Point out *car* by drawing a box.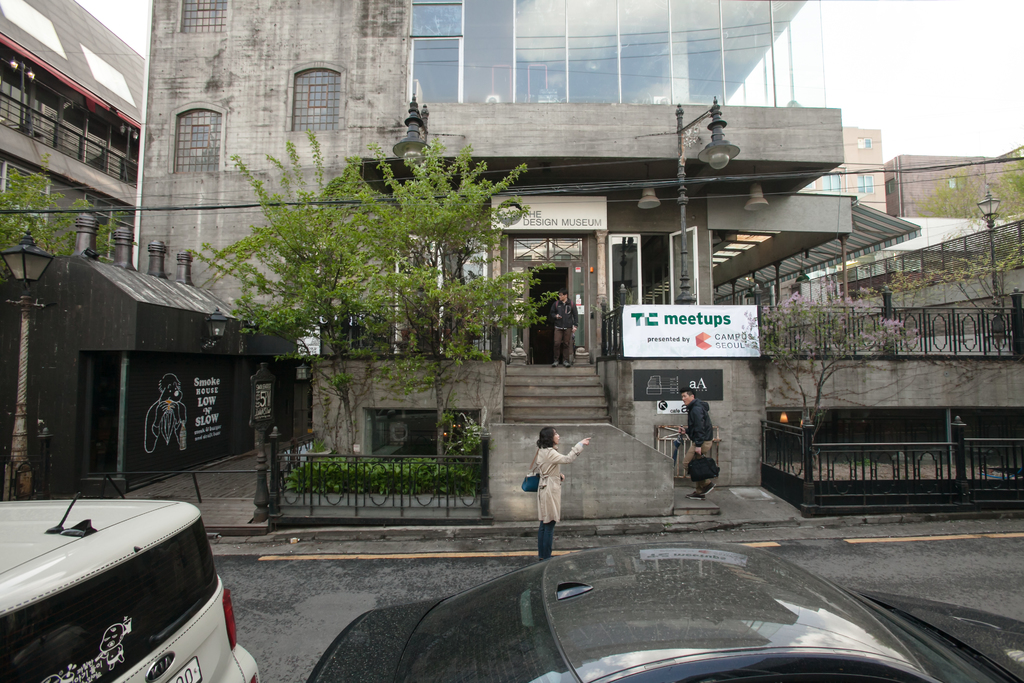
<bbox>0, 488, 274, 682</bbox>.
